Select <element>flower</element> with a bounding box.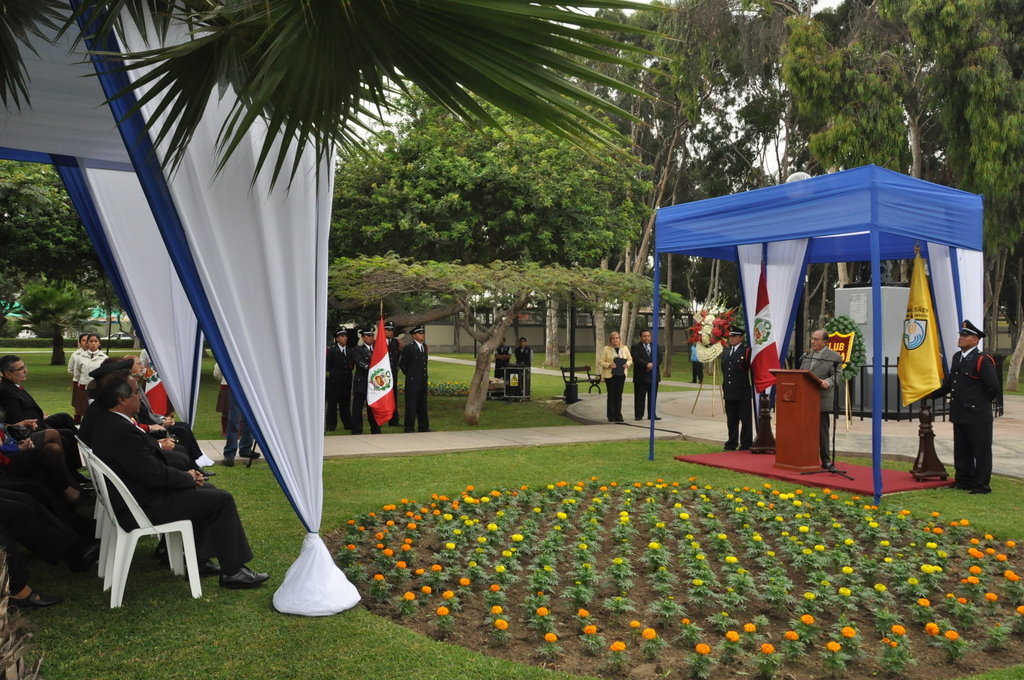
box=[421, 506, 428, 514].
